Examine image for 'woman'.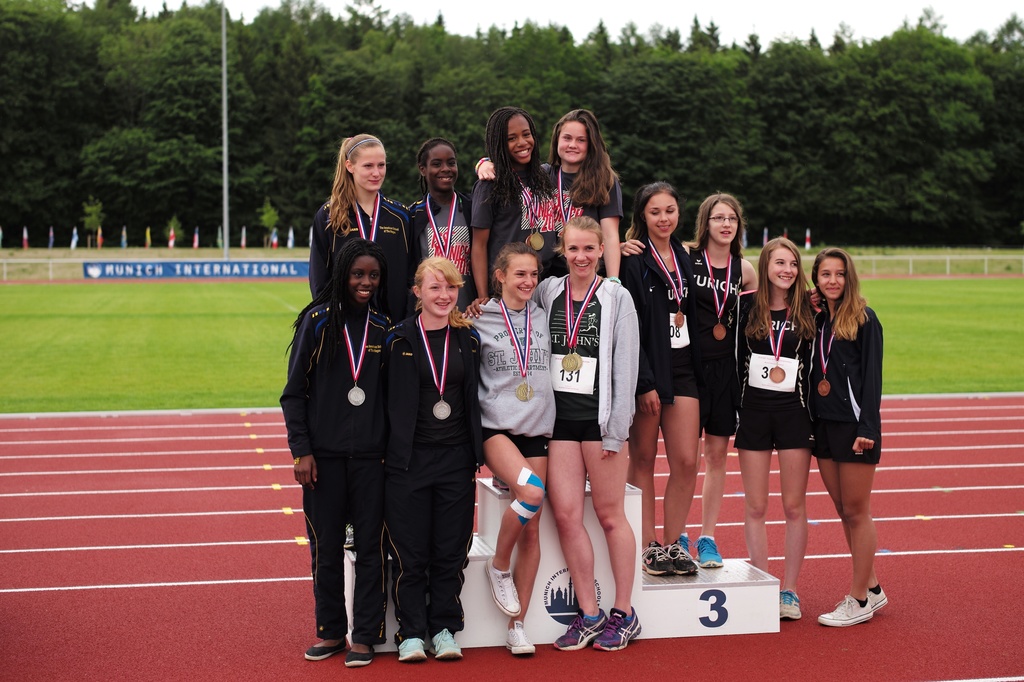
Examination result: bbox=[304, 133, 412, 550].
